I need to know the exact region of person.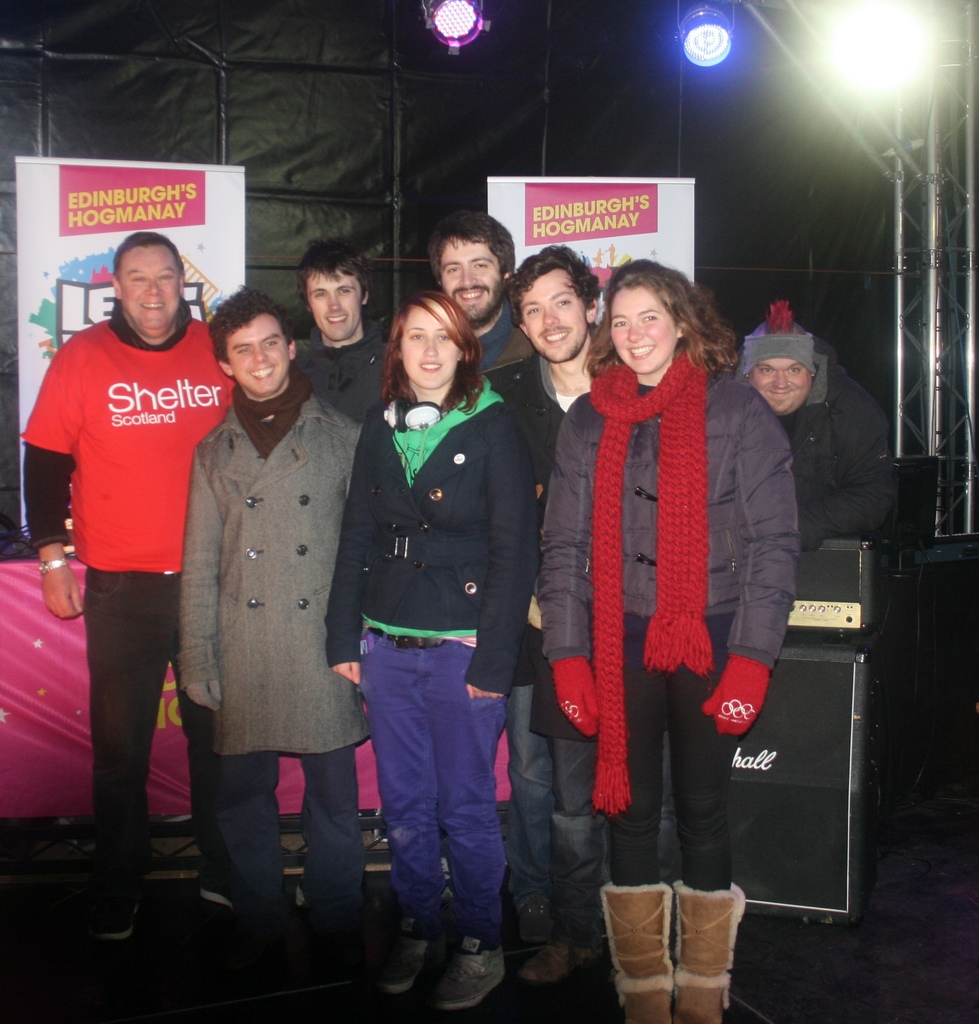
Region: <region>534, 260, 814, 1023</region>.
